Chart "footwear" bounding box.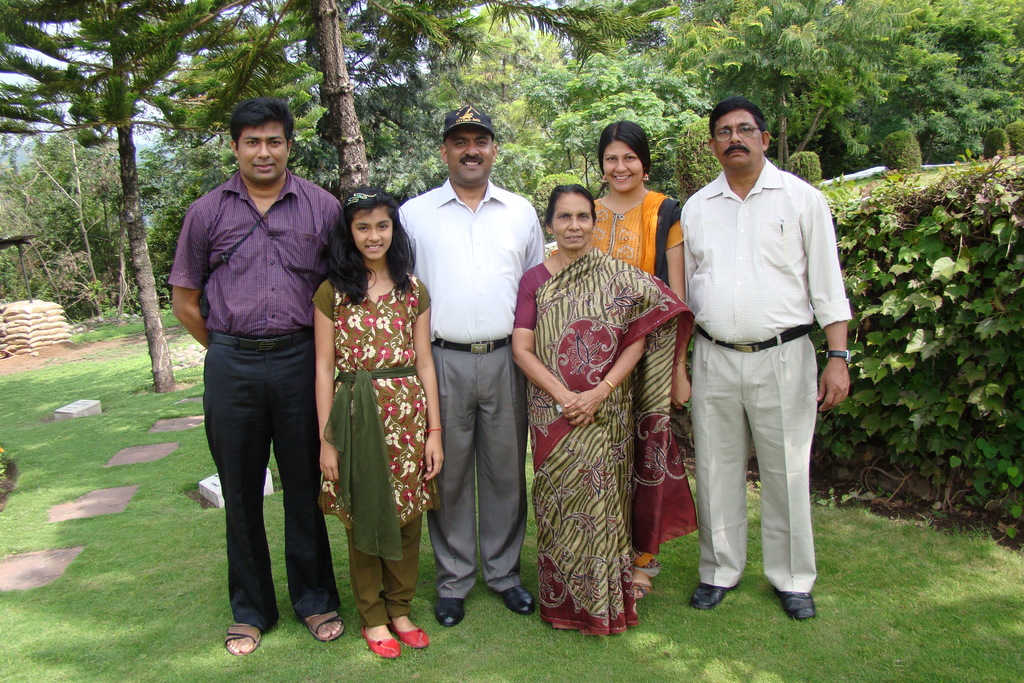
Charted: detection(507, 588, 533, 618).
